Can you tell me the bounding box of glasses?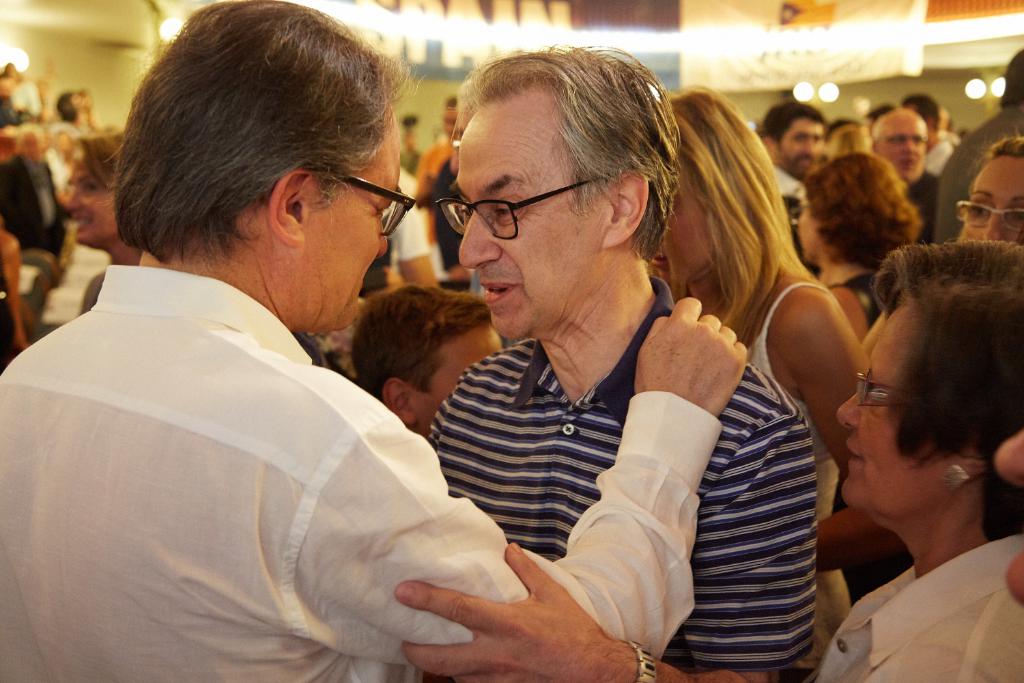
<bbox>855, 372, 913, 406</bbox>.
